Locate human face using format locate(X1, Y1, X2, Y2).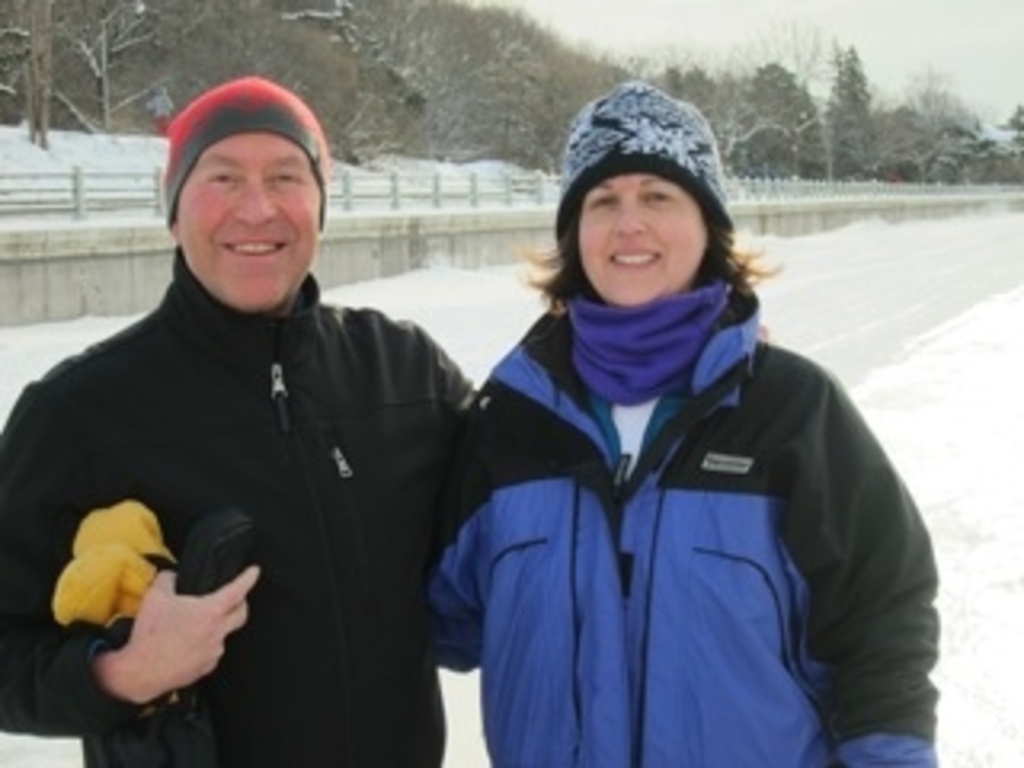
locate(576, 170, 710, 301).
